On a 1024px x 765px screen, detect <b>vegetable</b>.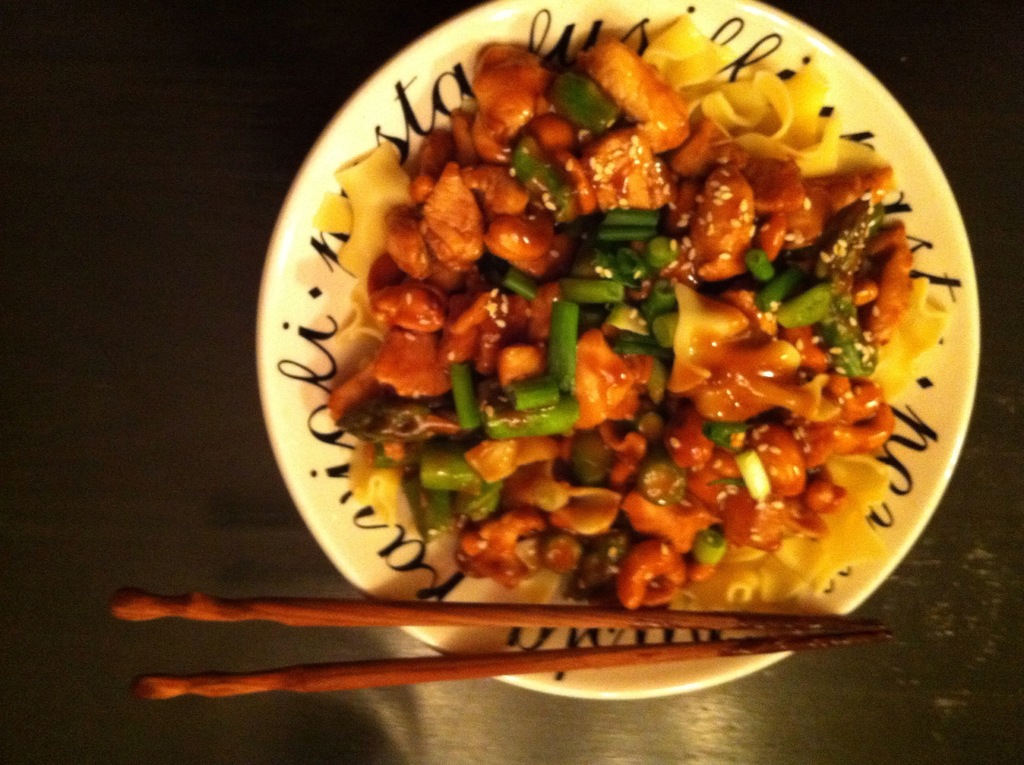
[596, 248, 641, 286].
